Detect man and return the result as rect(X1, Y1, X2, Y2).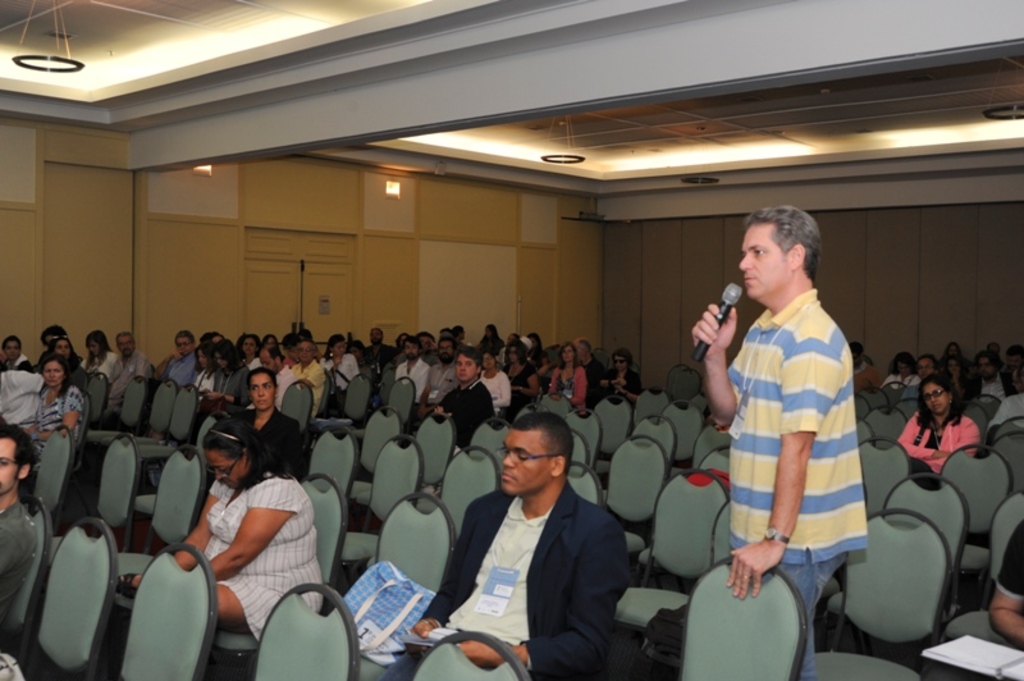
rect(430, 335, 457, 399).
